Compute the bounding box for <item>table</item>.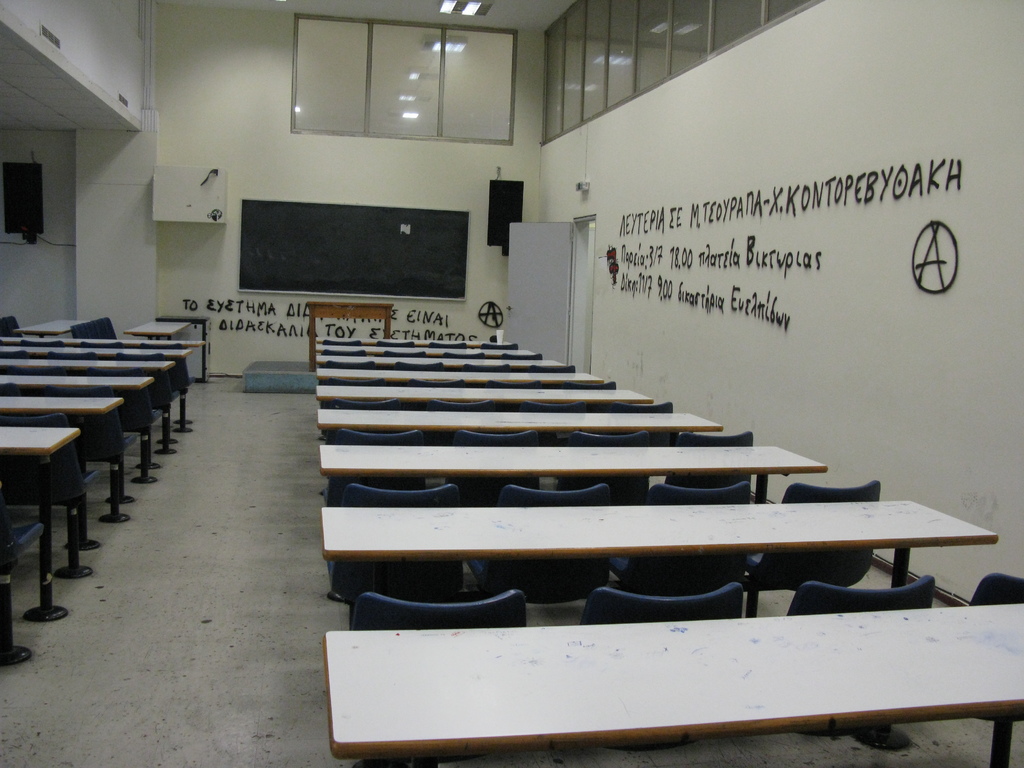
box=[314, 384, 655, 400].
